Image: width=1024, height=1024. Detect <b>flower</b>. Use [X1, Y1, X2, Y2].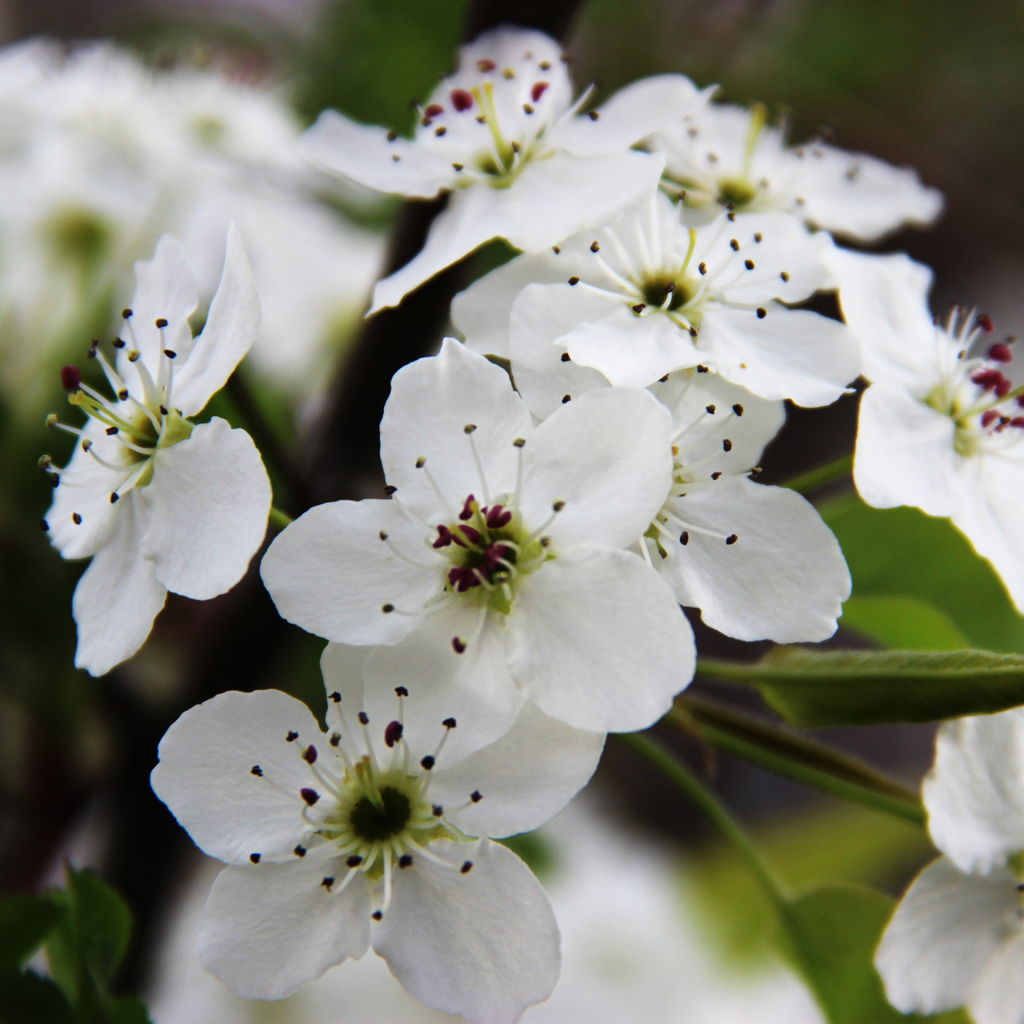
[44, 223, 269, 678].
